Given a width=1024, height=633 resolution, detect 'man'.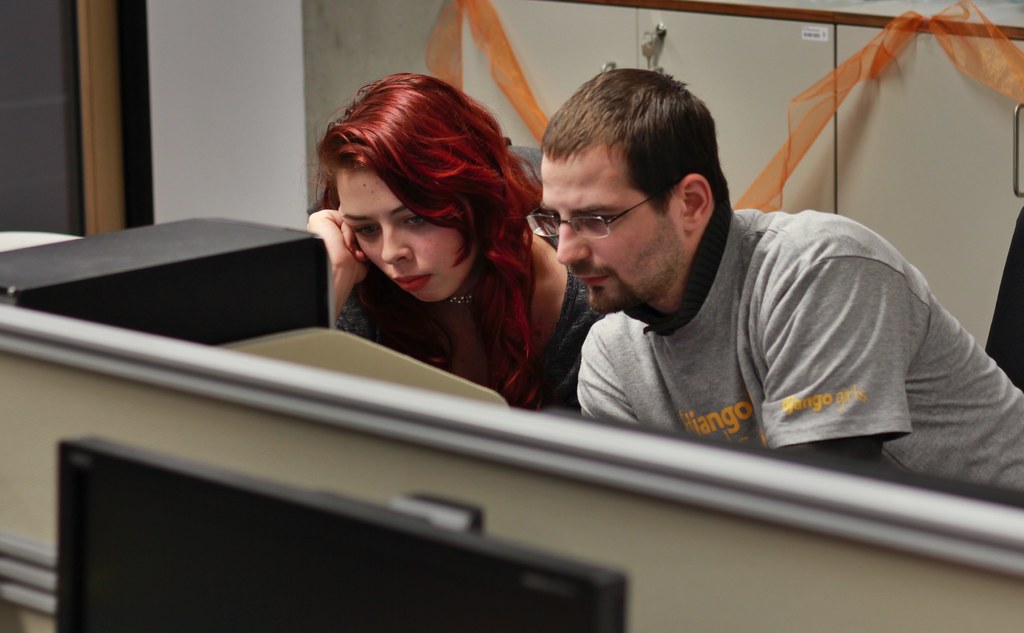
BBox(539, 68, 1023, 497).
